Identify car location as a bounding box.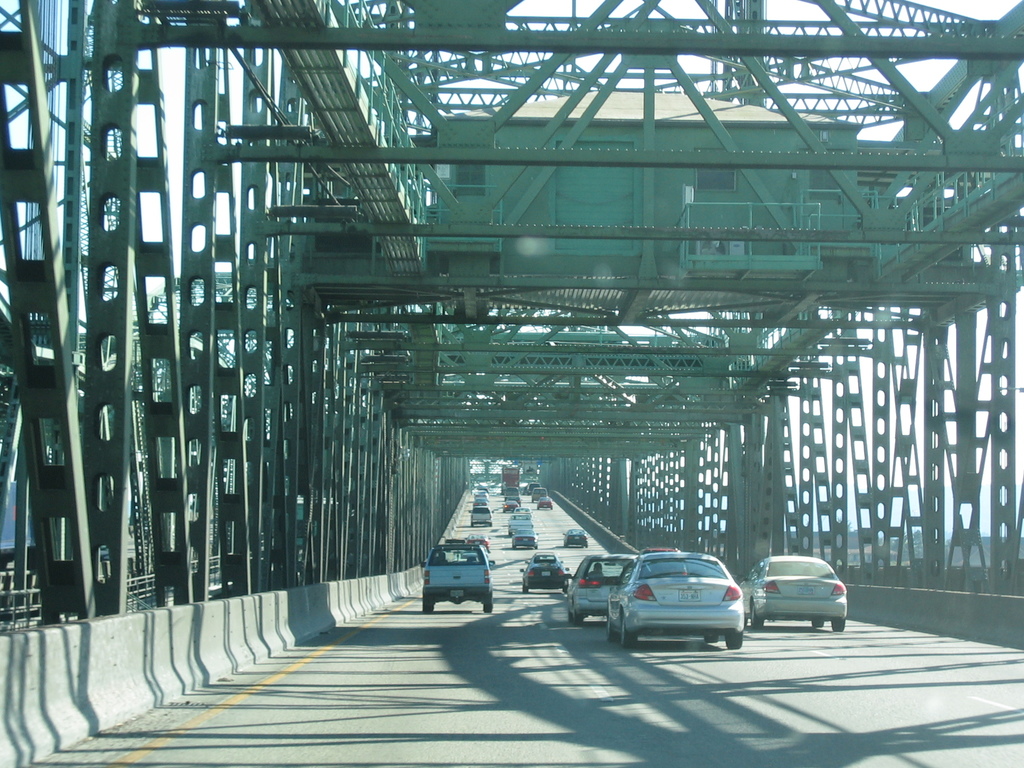
left=518, top=563, right=573, bottom=590.
